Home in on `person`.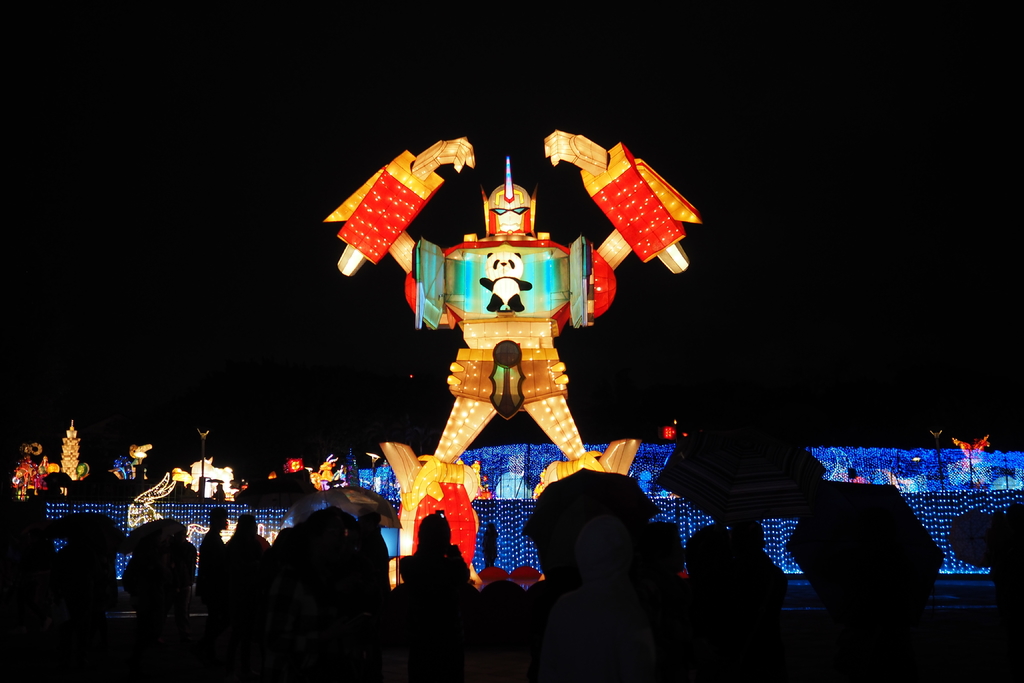
Homed in at locate(366, 126, 649, 564).
